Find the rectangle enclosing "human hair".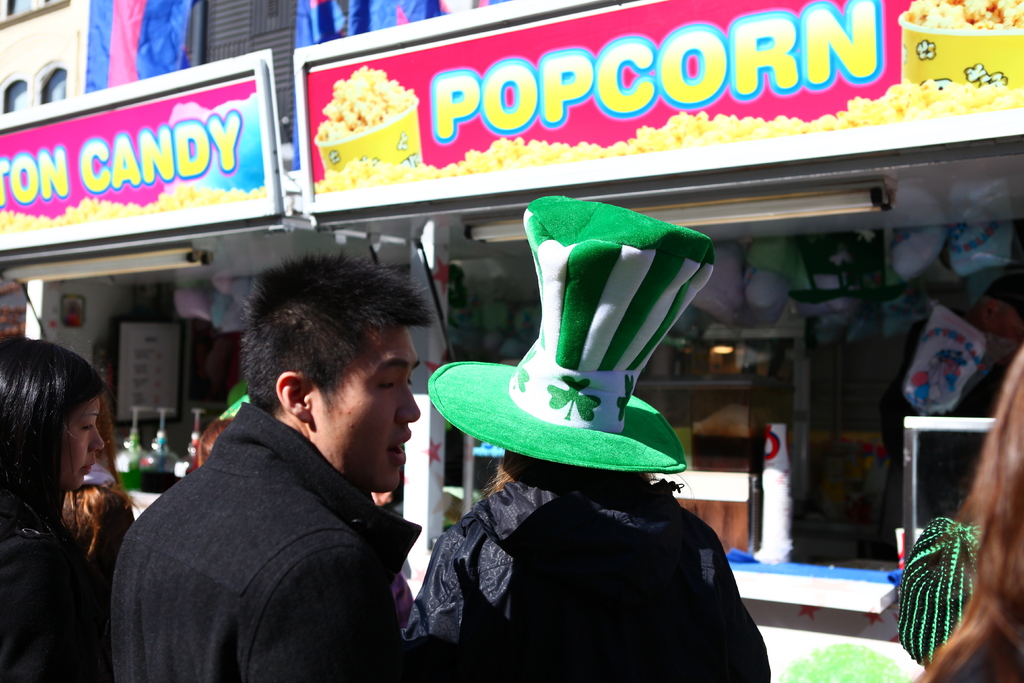
<box>901,345,1023,682</box>.
